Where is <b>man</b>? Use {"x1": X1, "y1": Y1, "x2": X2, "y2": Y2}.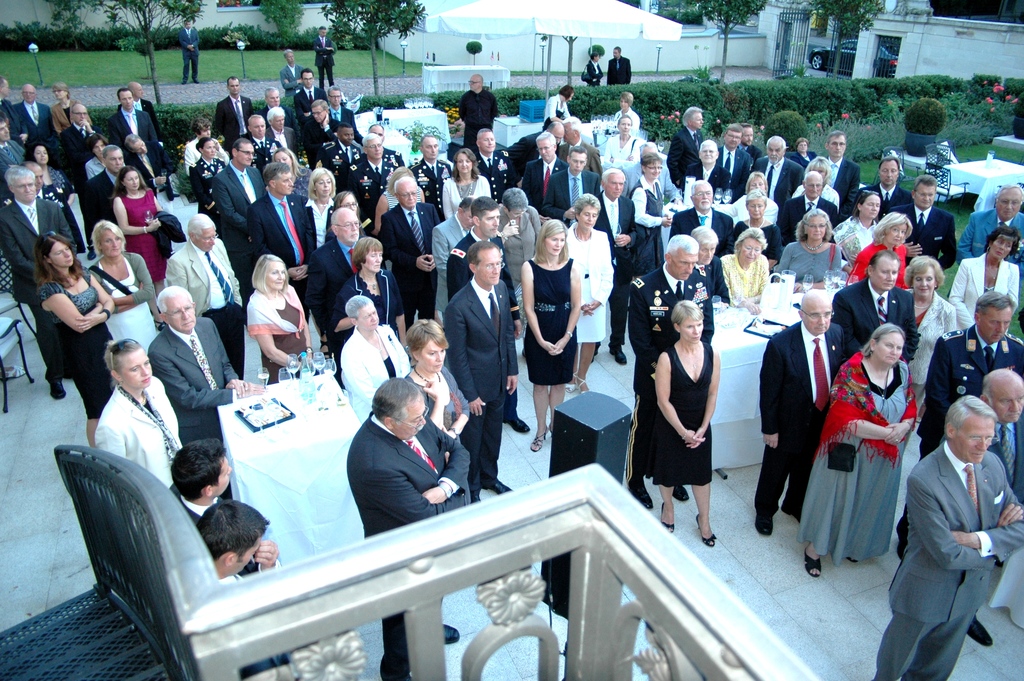
{"x1": 126, "y1": 133, "x2": 177, "y2": 196}.
